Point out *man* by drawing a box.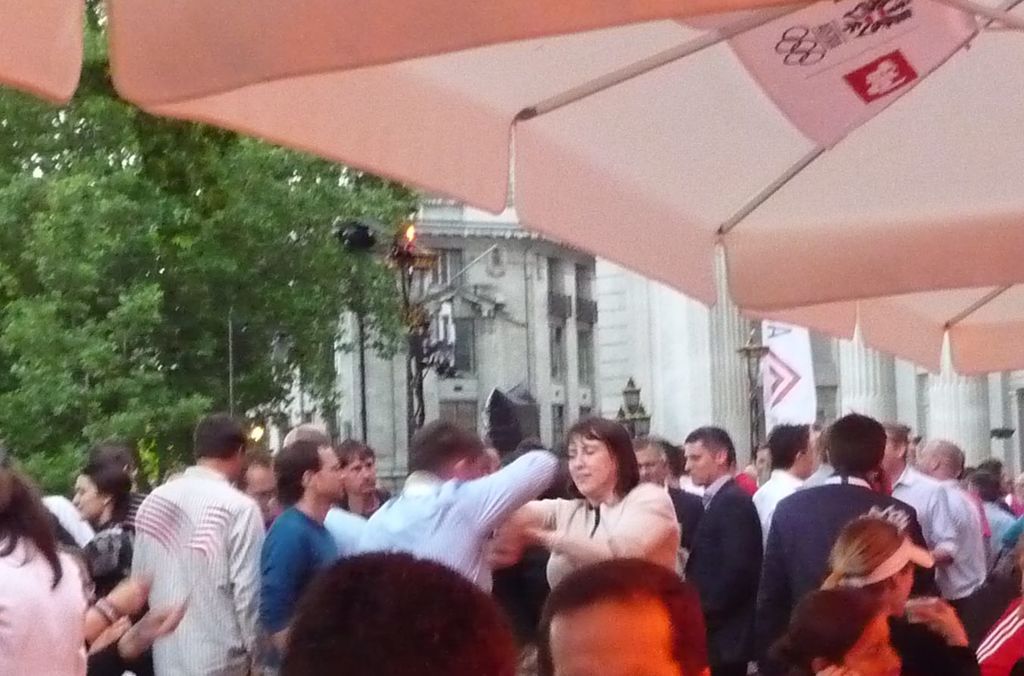
BBox(340, 411, 570, 605).
